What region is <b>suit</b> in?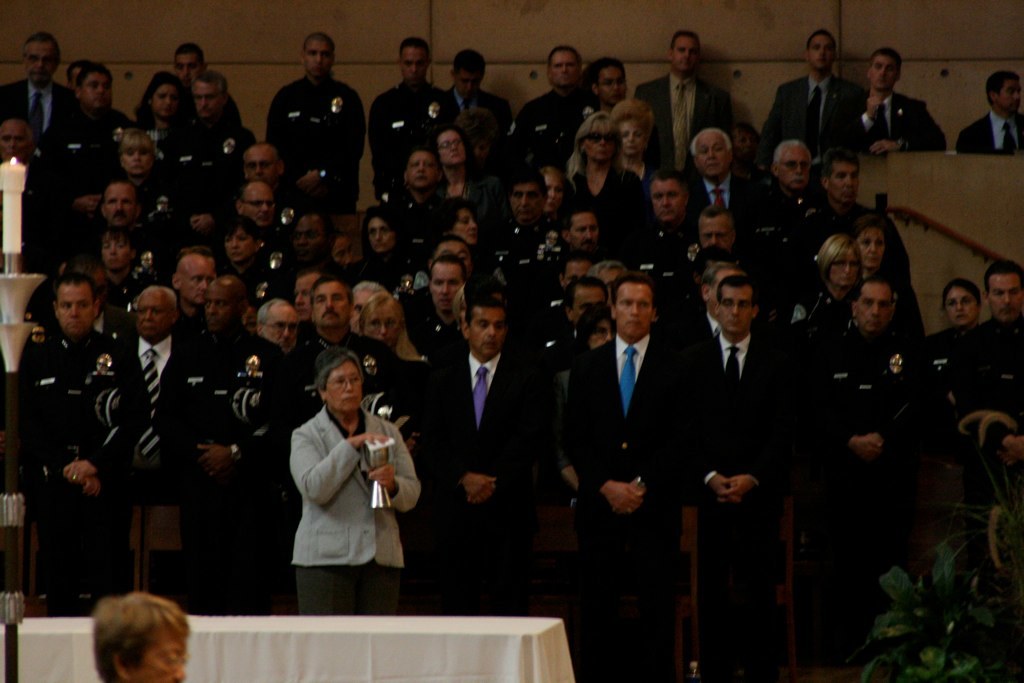
(957,110,1023,157).
